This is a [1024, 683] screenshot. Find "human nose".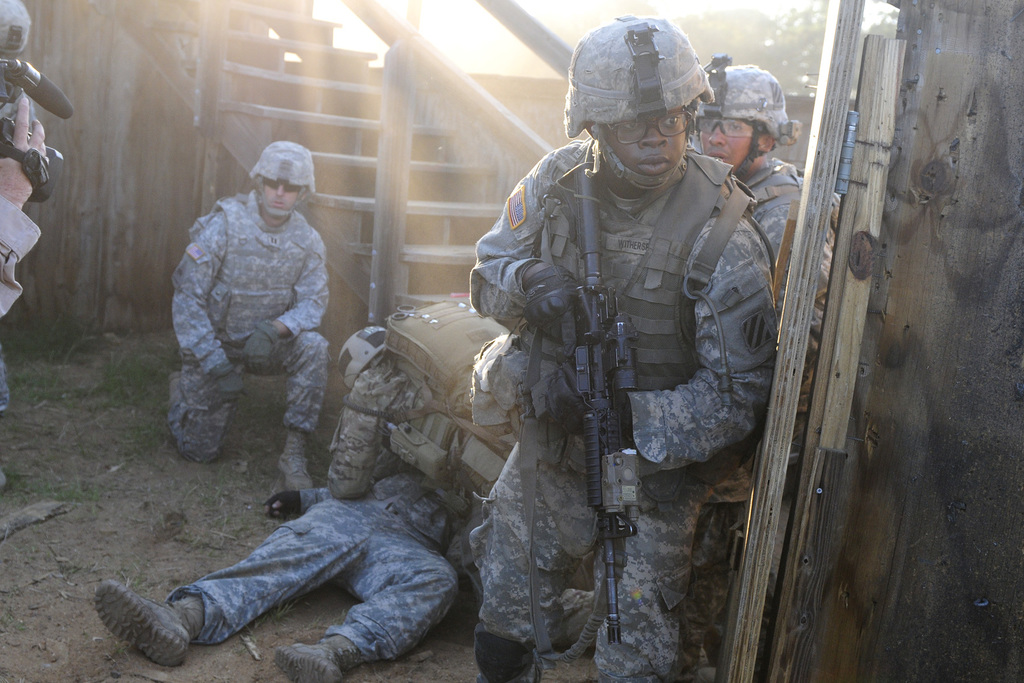
Bounding box: box=[272, 181, 285, 195].
